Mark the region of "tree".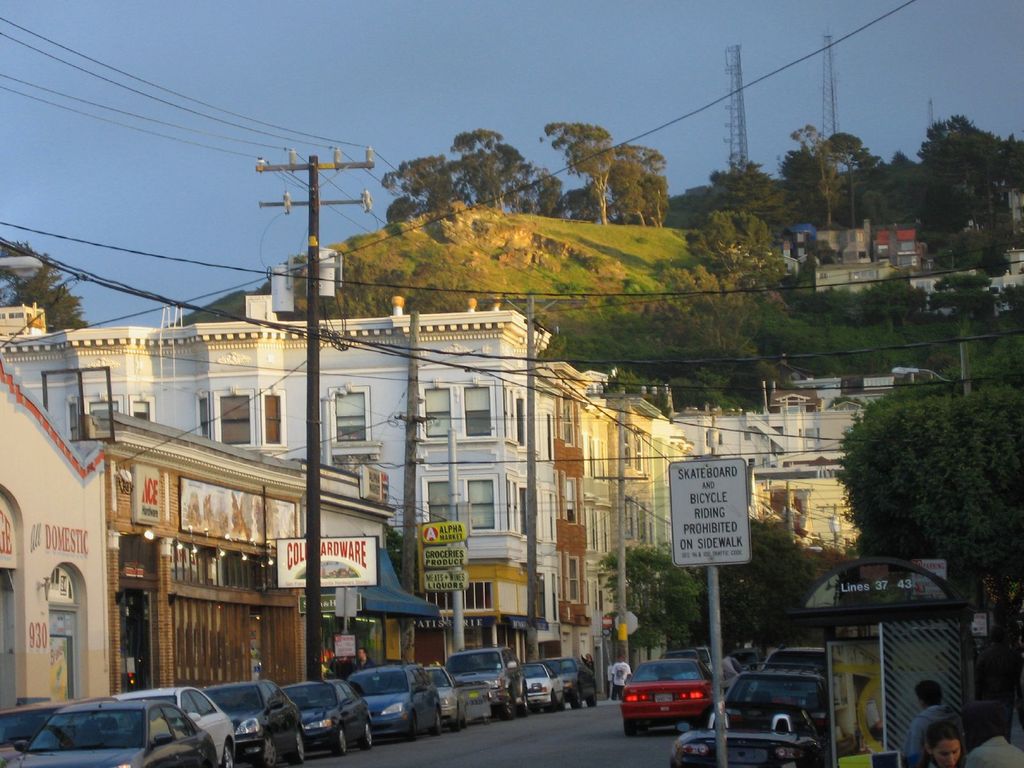
Region: 933:209:1009:271.
